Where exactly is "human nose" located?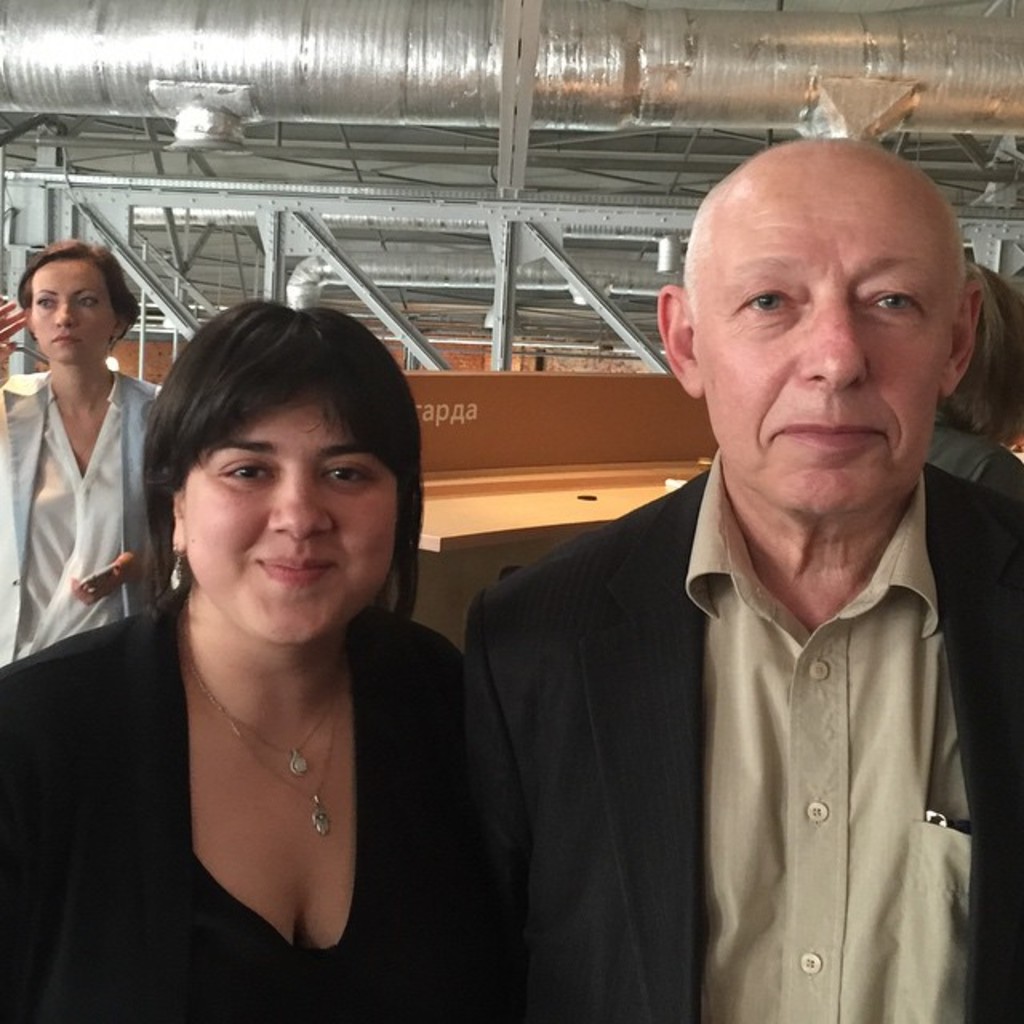
Its bounding box is rect(794, 290, 869, 387).
